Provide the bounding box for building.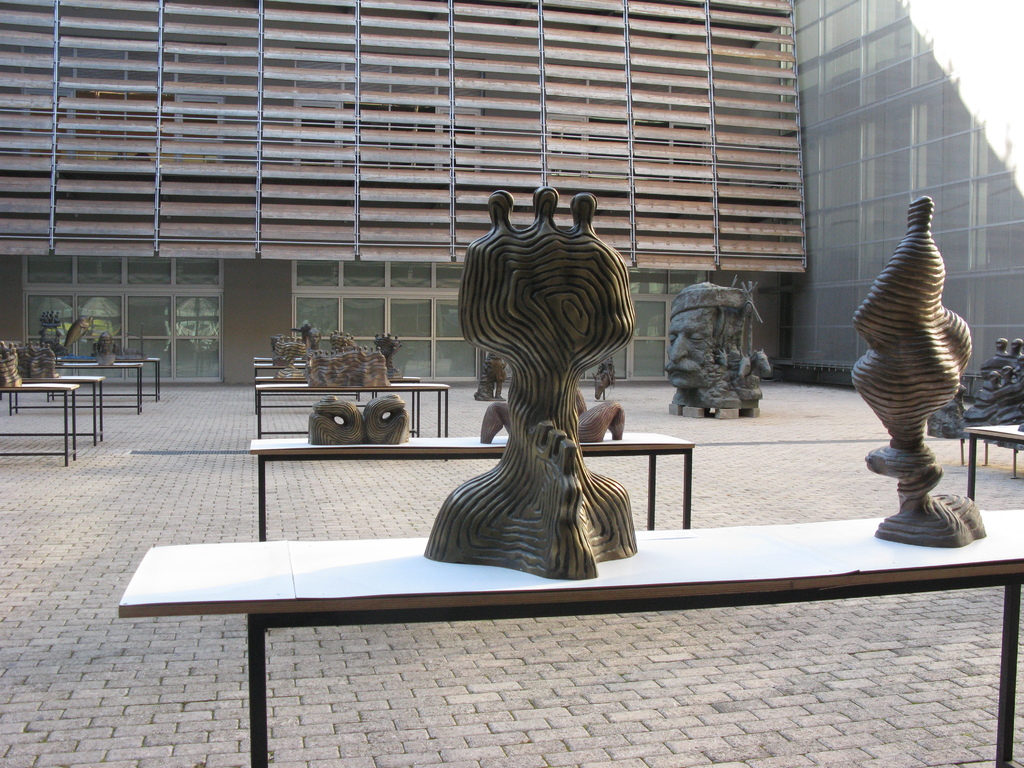
(left=0, top=0, right=1023, bottom=400).
